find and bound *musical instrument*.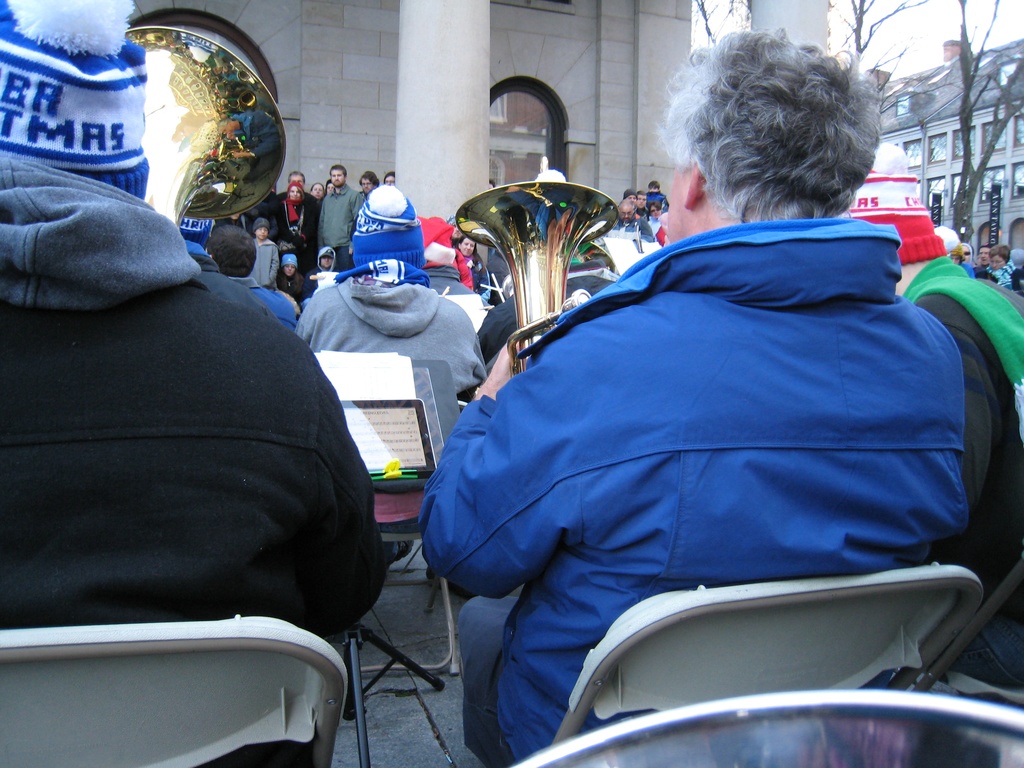
Bound: BBox(441, 176, 639, 338).
